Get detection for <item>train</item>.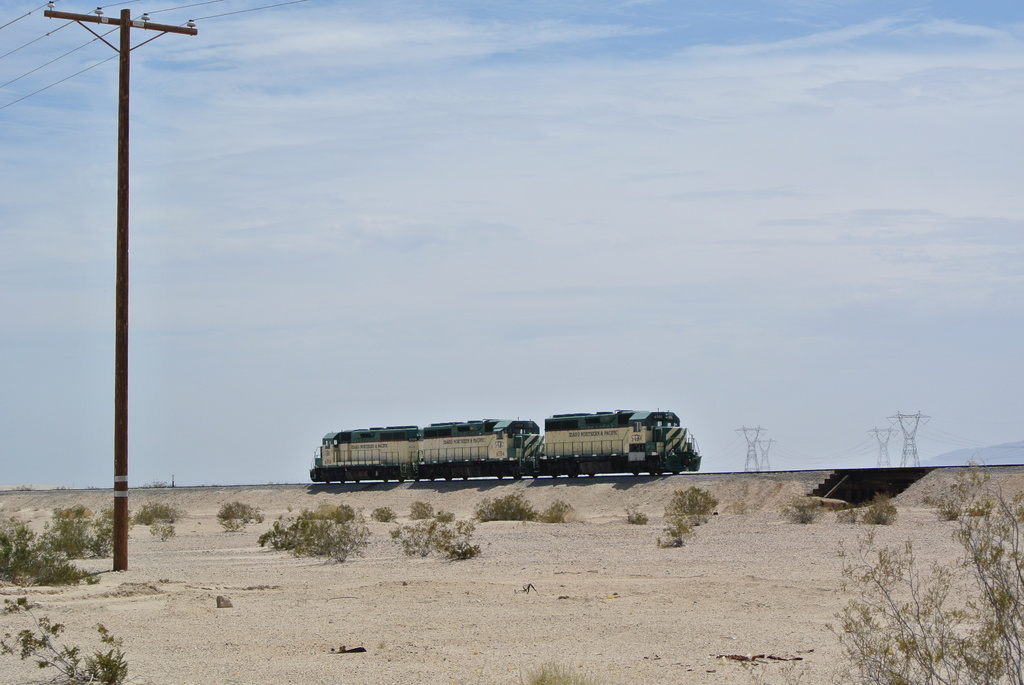
Detection: (left=306, top=403, right=702, bottom=488).
